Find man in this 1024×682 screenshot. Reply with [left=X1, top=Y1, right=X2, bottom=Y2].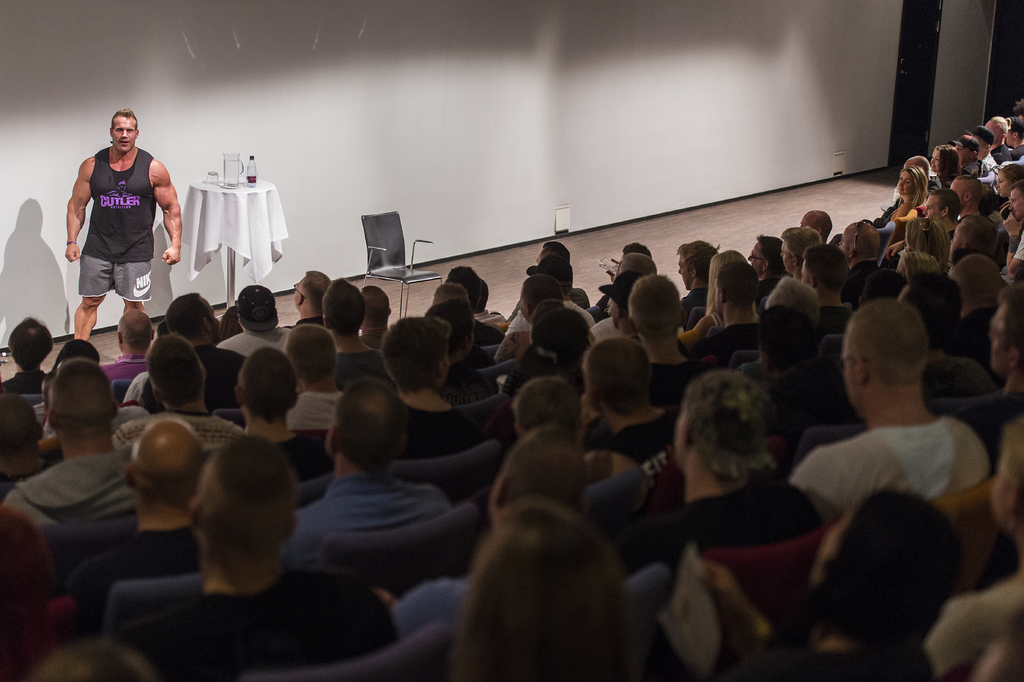
[left=703, top=260, right=763, bottom=365].
